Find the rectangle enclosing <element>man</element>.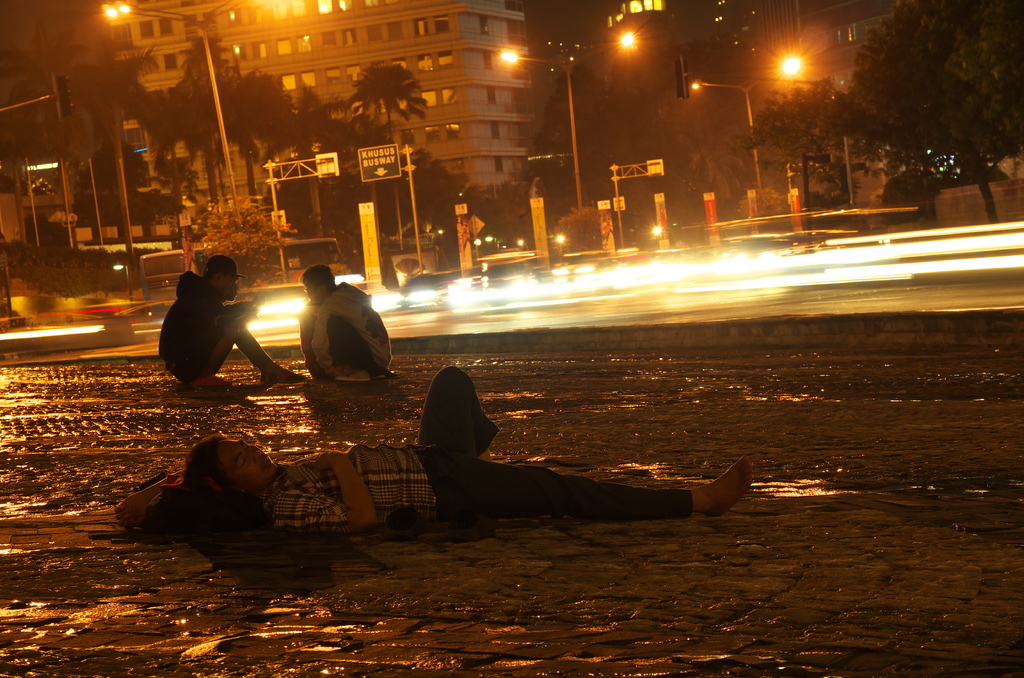
bbox=[294, 262, 399, 375].
